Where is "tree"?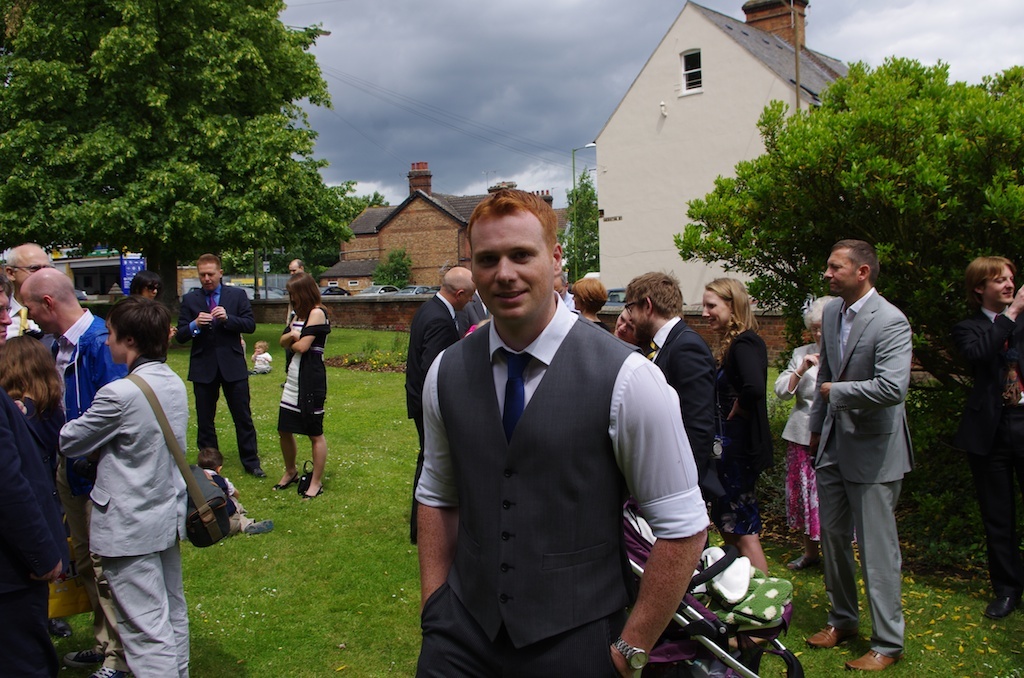
559, 166, 605, 283.
